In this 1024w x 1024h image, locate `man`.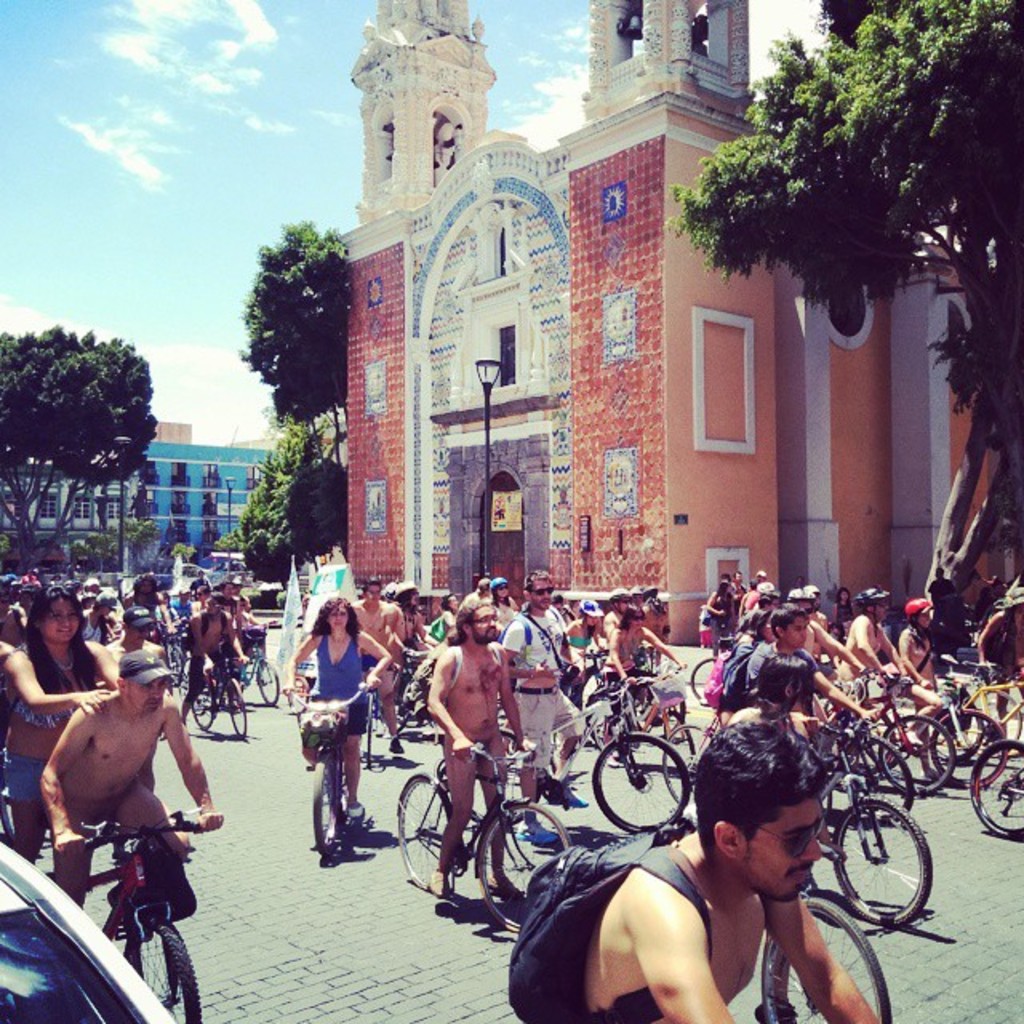
Bounding box: x1=782, y1=584, x2=880, y2=789.
